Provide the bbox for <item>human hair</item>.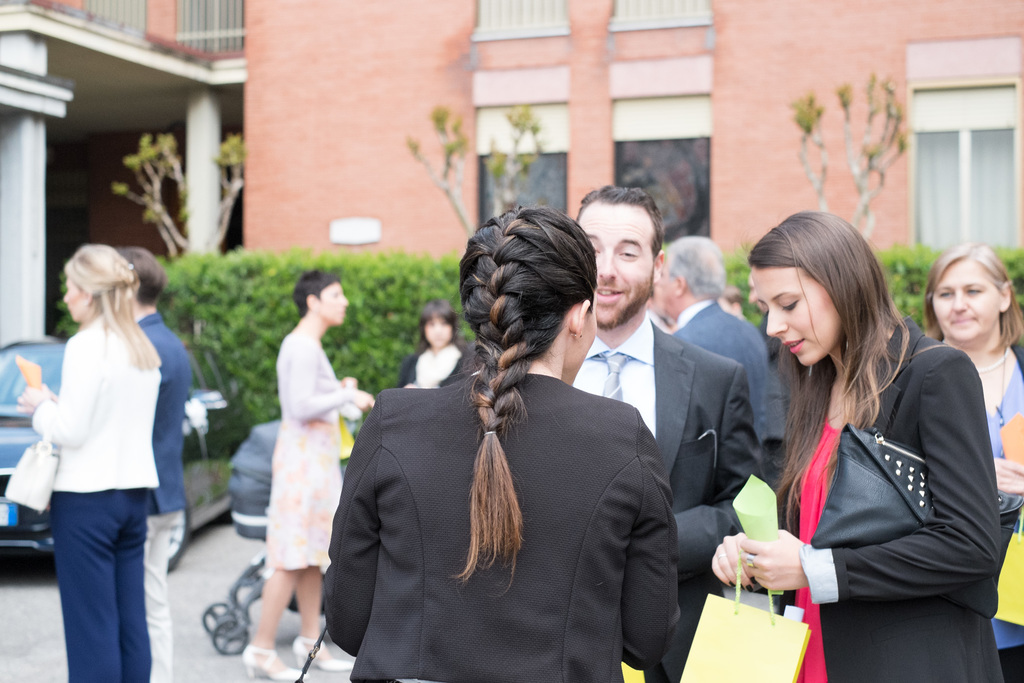
<box>295,265,348,315</box>.
